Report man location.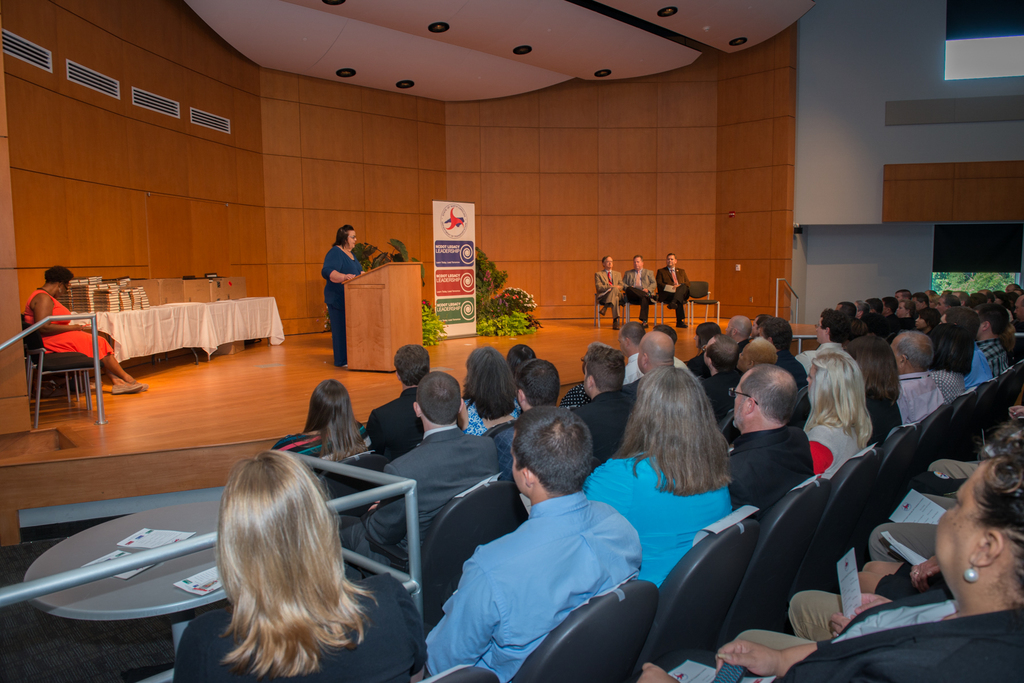
Report: Rect(624, 253, 655, 325).
